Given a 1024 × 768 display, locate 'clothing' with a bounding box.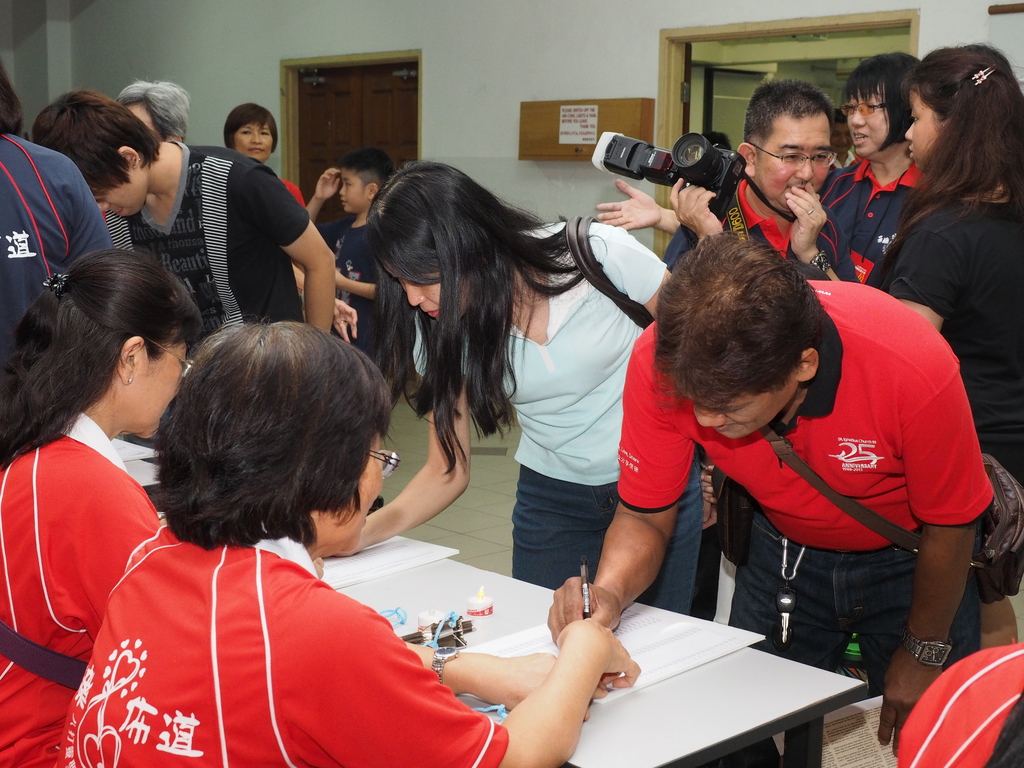
Located: (left=609, top=286, right=976, bottom=761).
